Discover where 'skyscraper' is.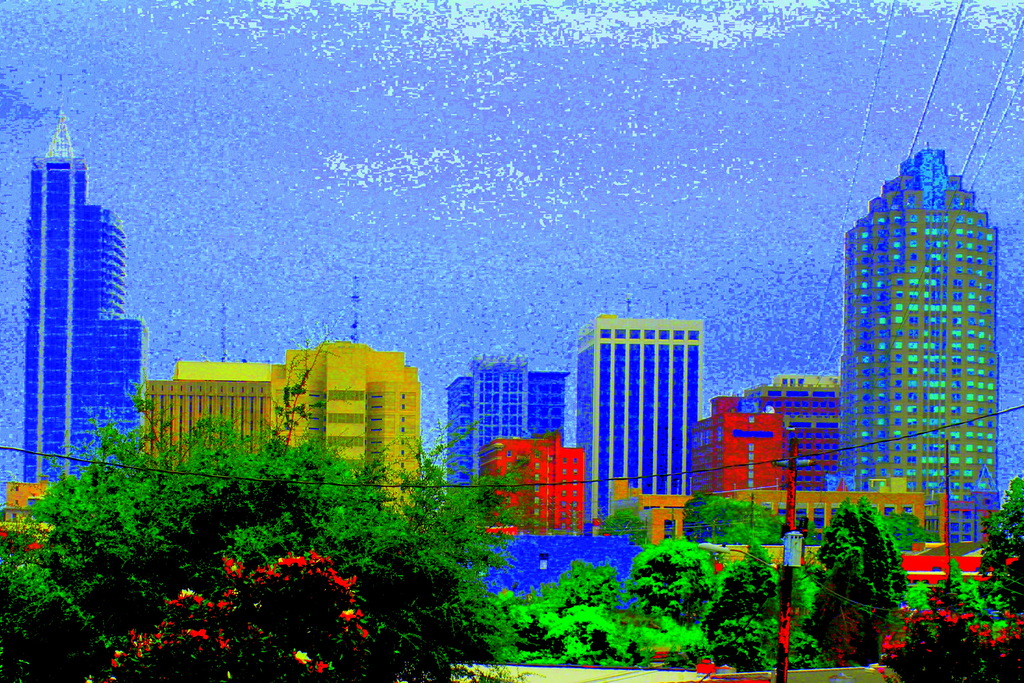
Discovered at [left=20, top=110, right=151, bottom=483].
